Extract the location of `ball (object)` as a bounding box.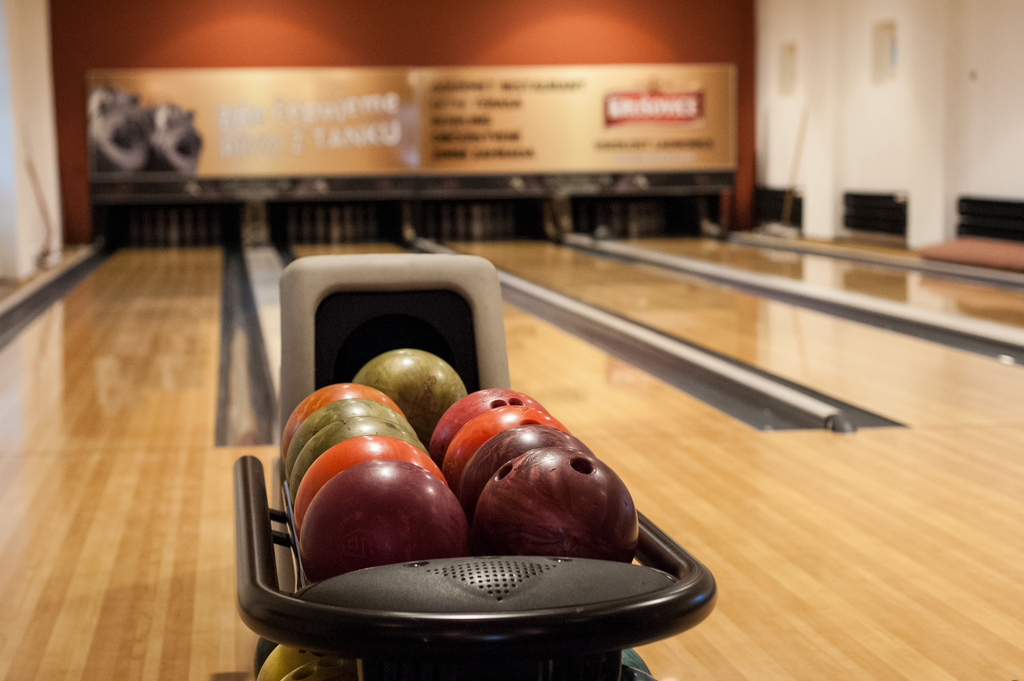
252:639:359:680.
